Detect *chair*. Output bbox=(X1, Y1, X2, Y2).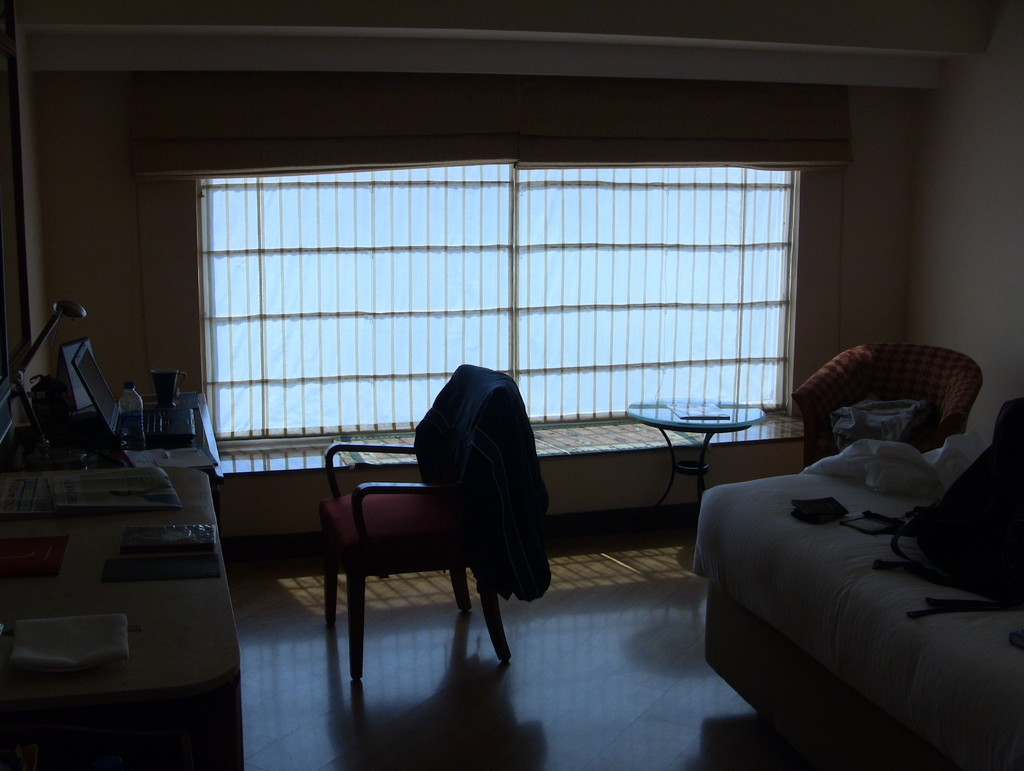
bbox=(289, 383, 540, 697).
